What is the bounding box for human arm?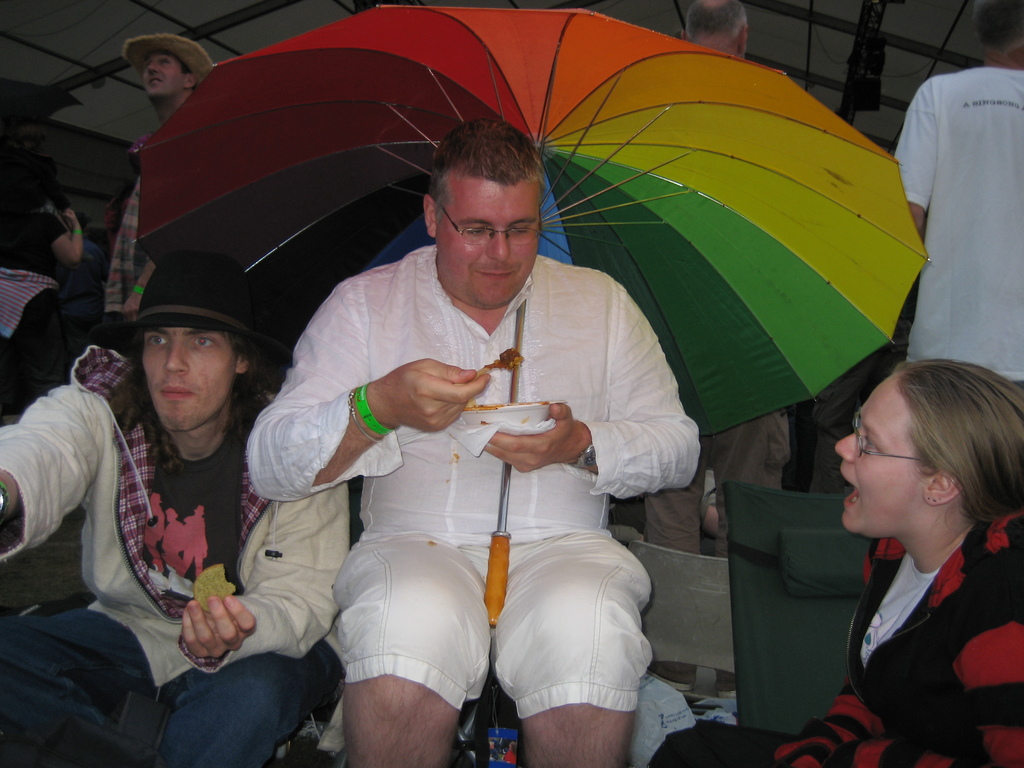
40:284:138:352.
